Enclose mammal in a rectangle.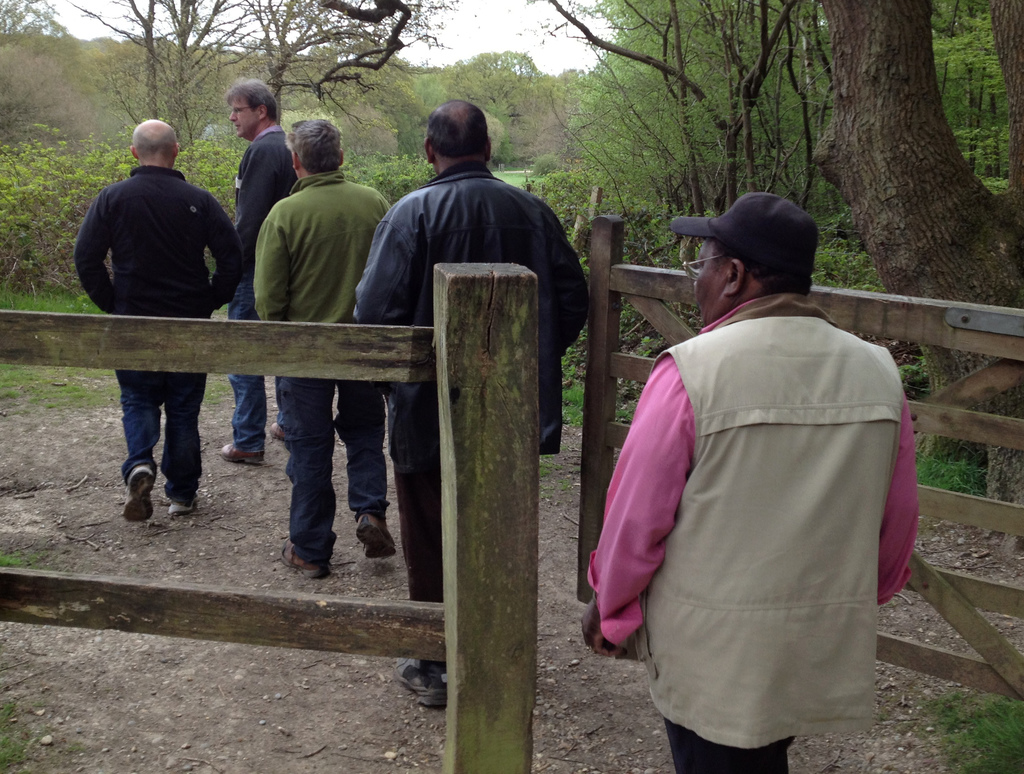
{"left": 580, "top": 188, "right": 926, "bottom": 773}.
